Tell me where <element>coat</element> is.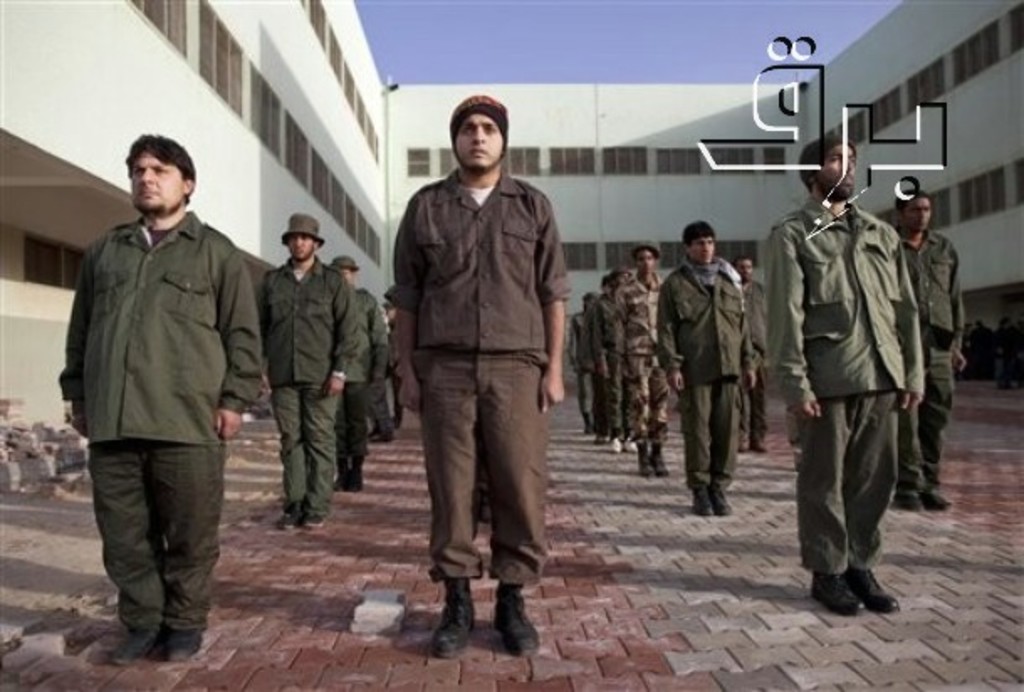
<element>coat</element> is at <box>396,176,579,359</box>.
